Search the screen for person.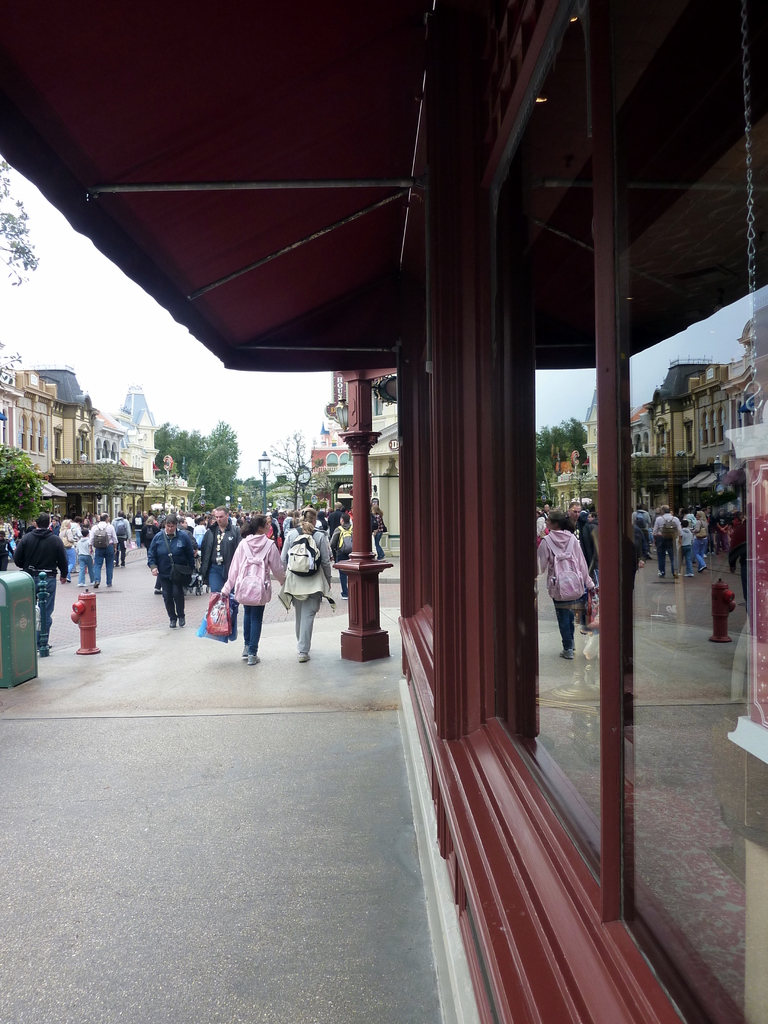
Found at 678,521,691,575.
